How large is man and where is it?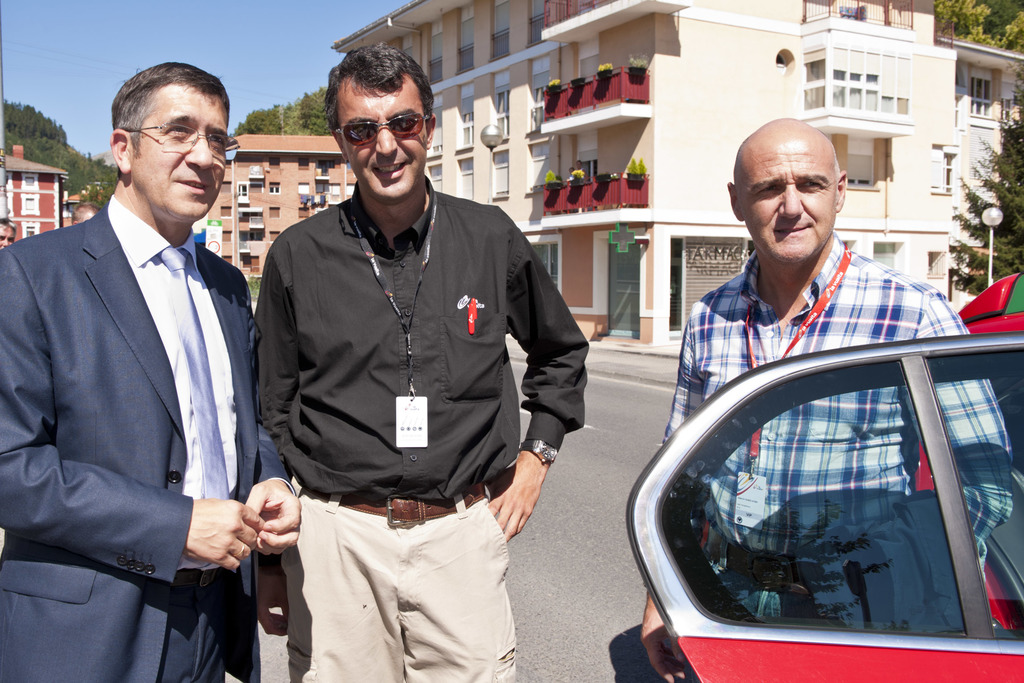
Bounding box: [x1=634, y1=113, x2=1017, y2=682].
